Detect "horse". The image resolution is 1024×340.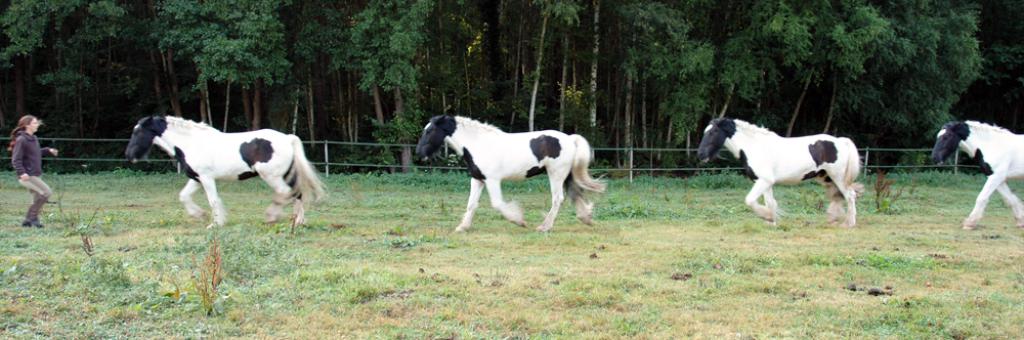
414/98/613/237.
